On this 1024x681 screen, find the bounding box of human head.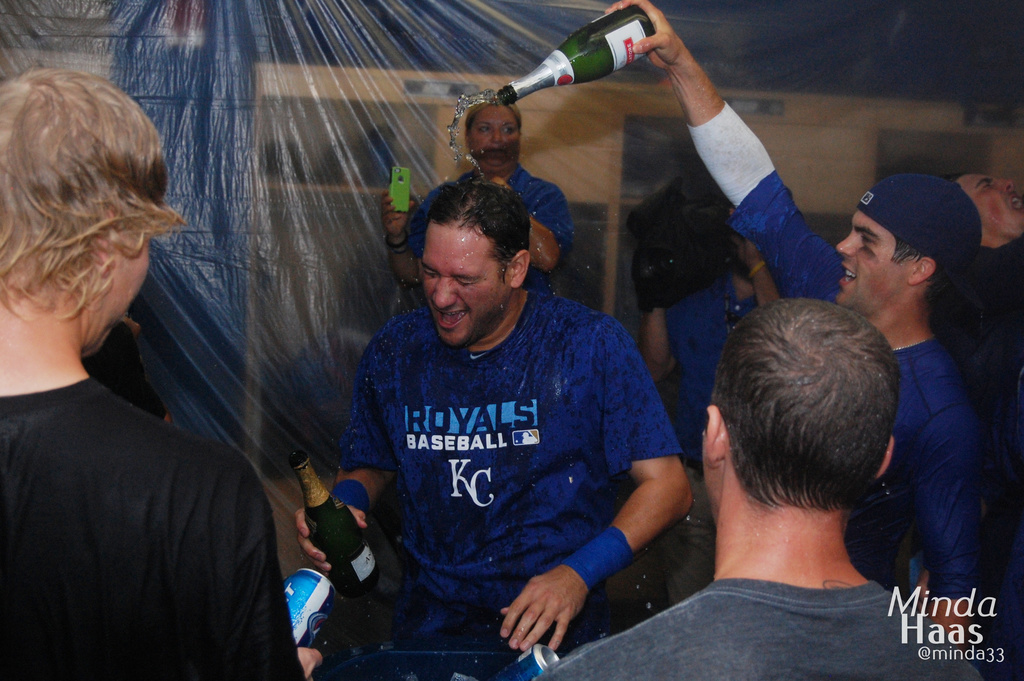
Bounding box: pyautogui.locateOnScreen(833, 172, 984, 315).
